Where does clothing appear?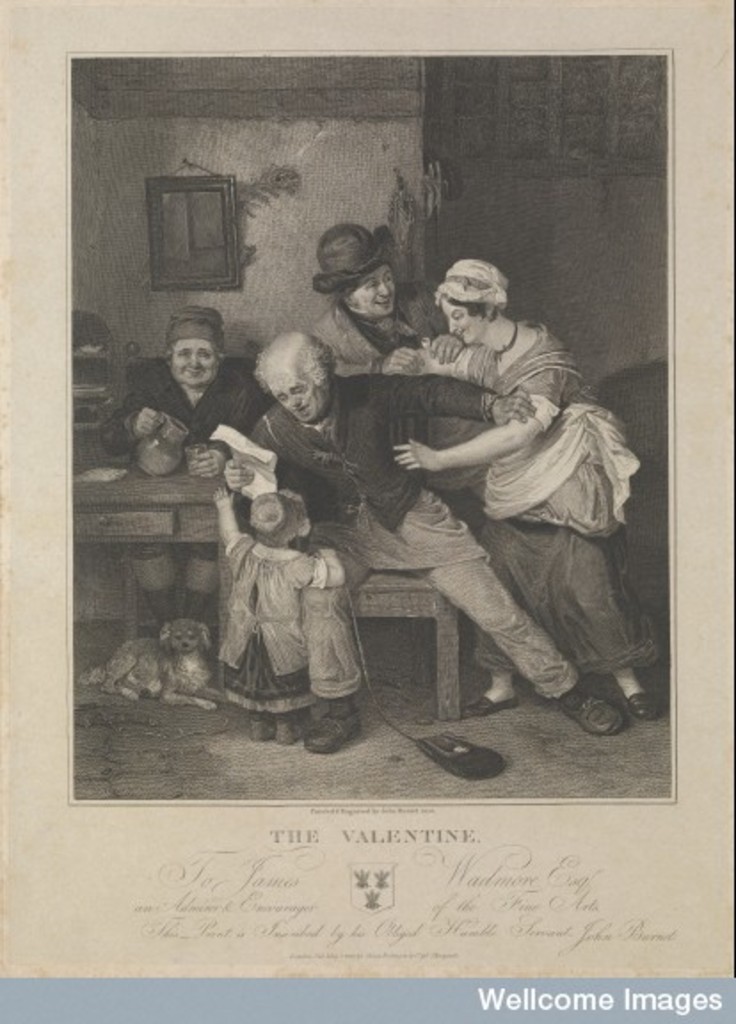
Appears at bbox=(448, 309, 645, 681).
